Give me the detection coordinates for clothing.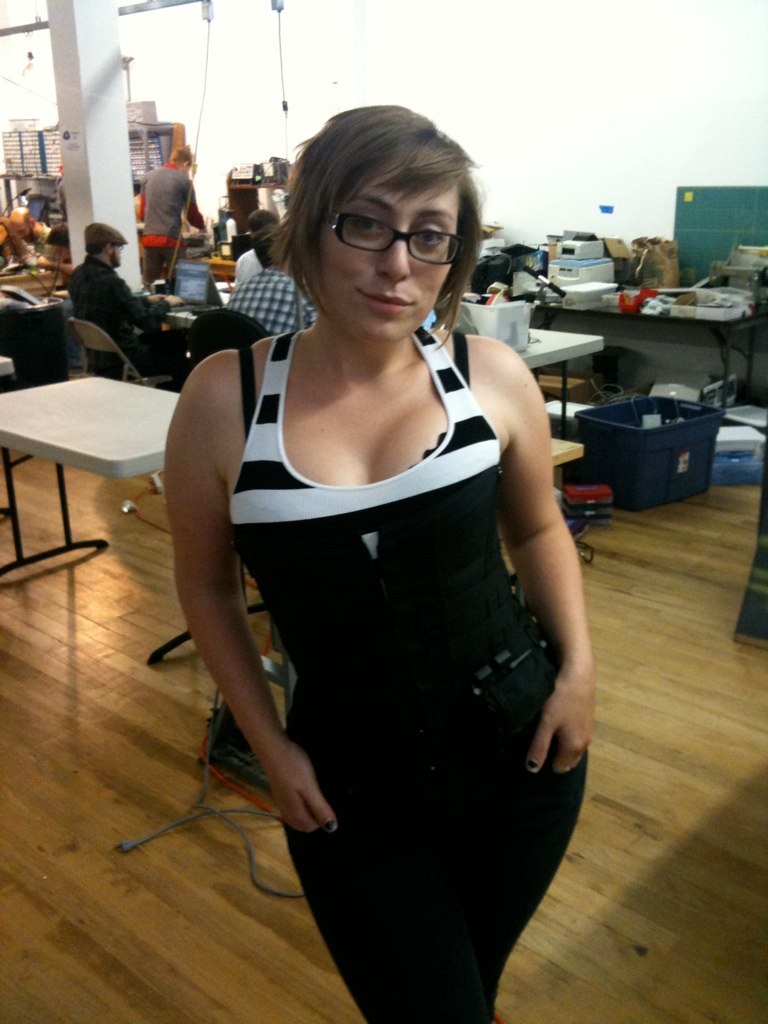
l=66, t=255, r=162, b=345.
